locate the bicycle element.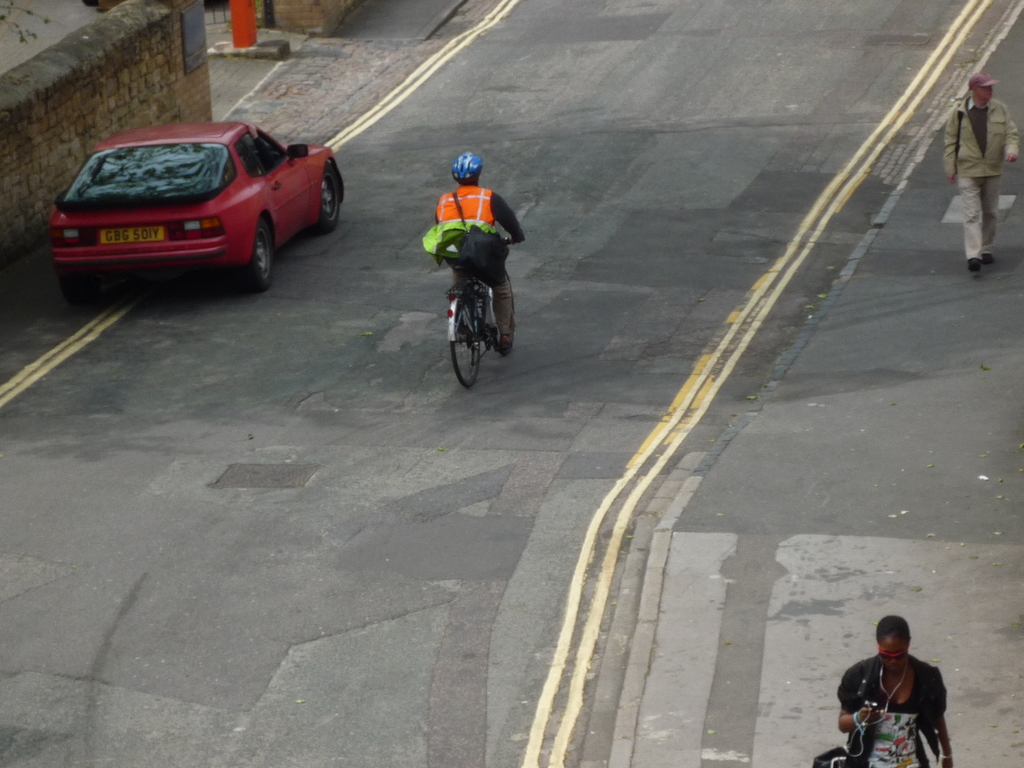
Element bbox: {"x1": 447, "y1": 241, "x2": 528, "y2": 386}.
